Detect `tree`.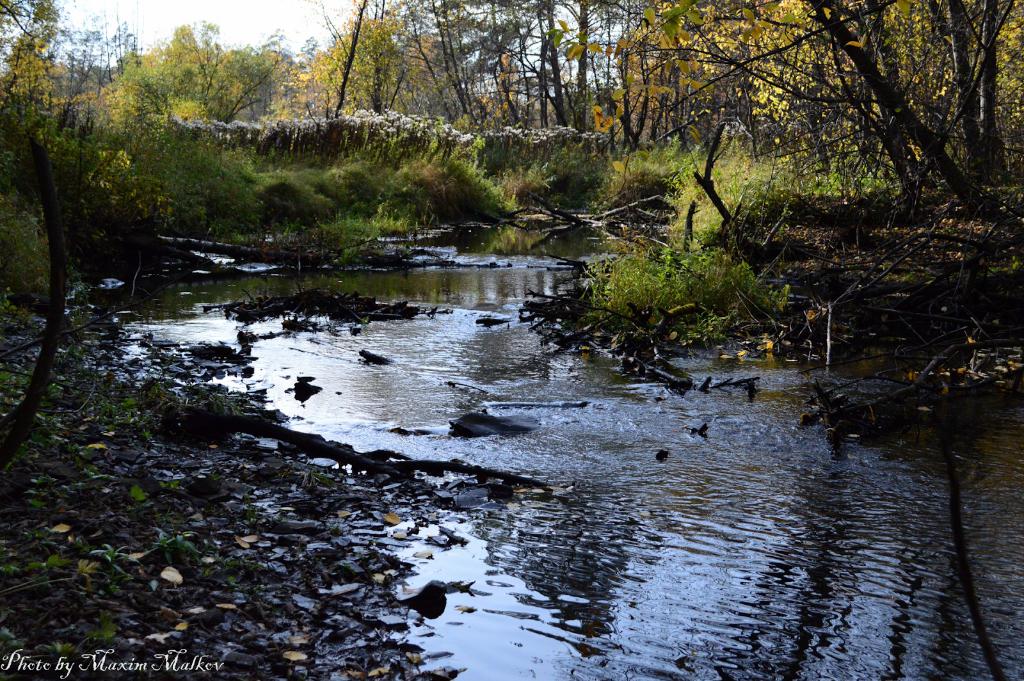
Detected at 911 0 1023 175.
